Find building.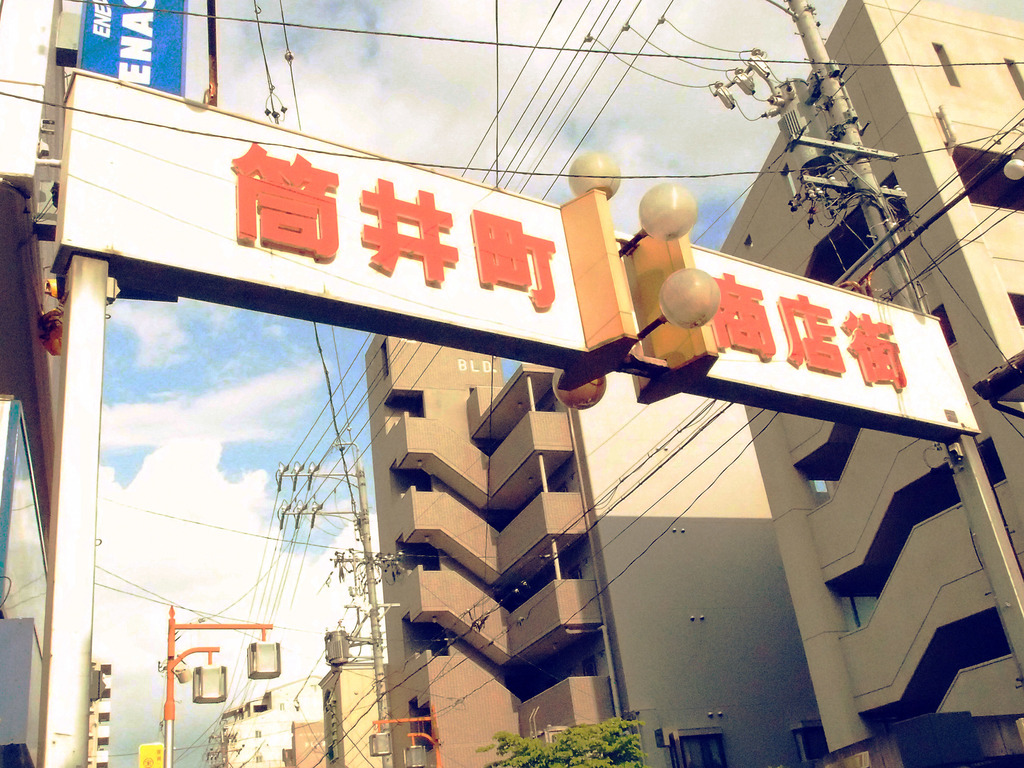
bbox=(86, 657, 114, 767).
